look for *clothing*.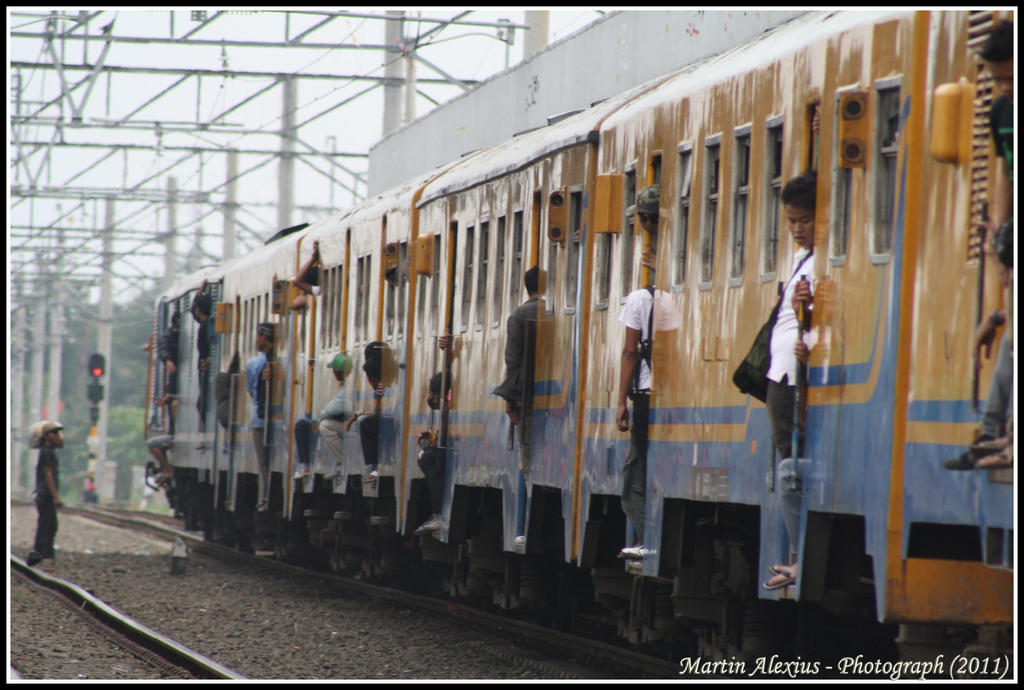
Found: <box>145,420,174,450</box>.
